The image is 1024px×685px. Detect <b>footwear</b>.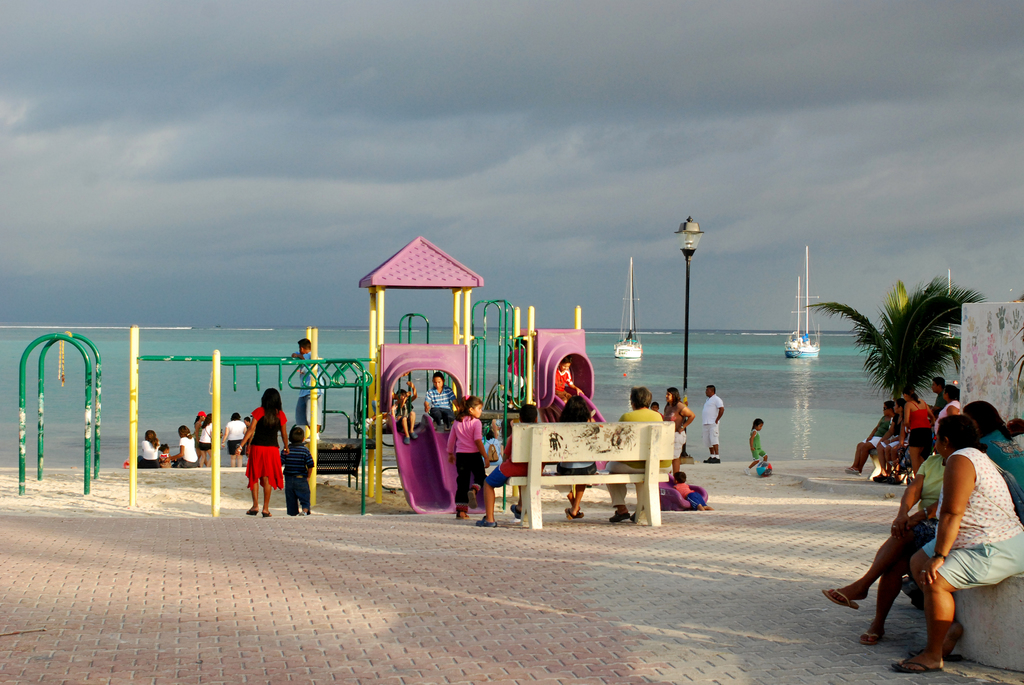
Detection: bbox=(703, 457, 711, 464).
